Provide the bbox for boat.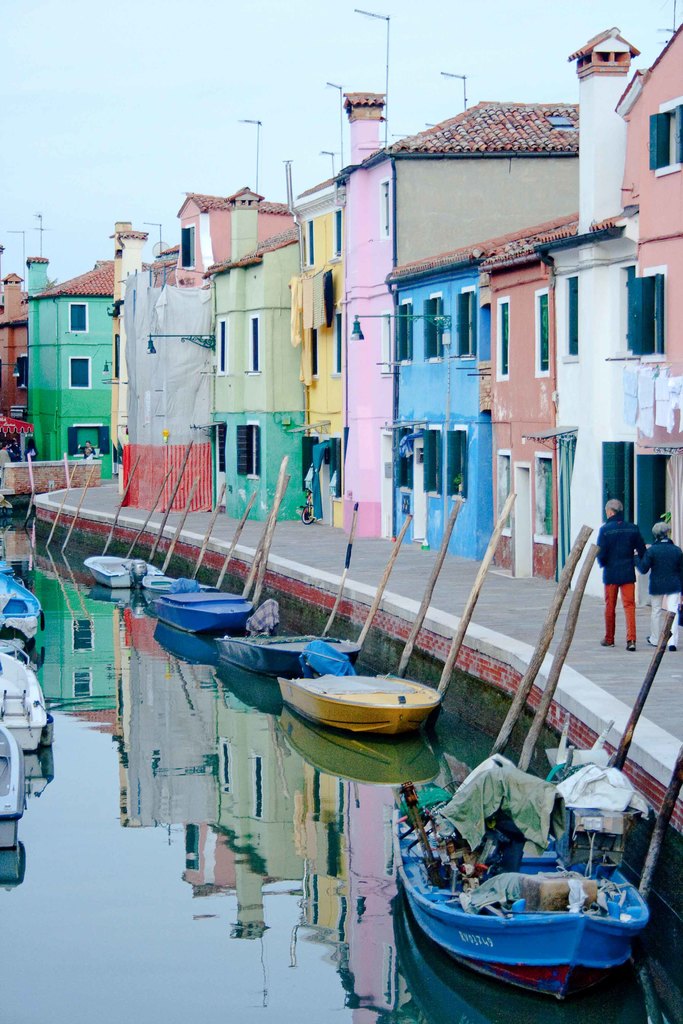
l=134, t=564, r=222, b=612.
